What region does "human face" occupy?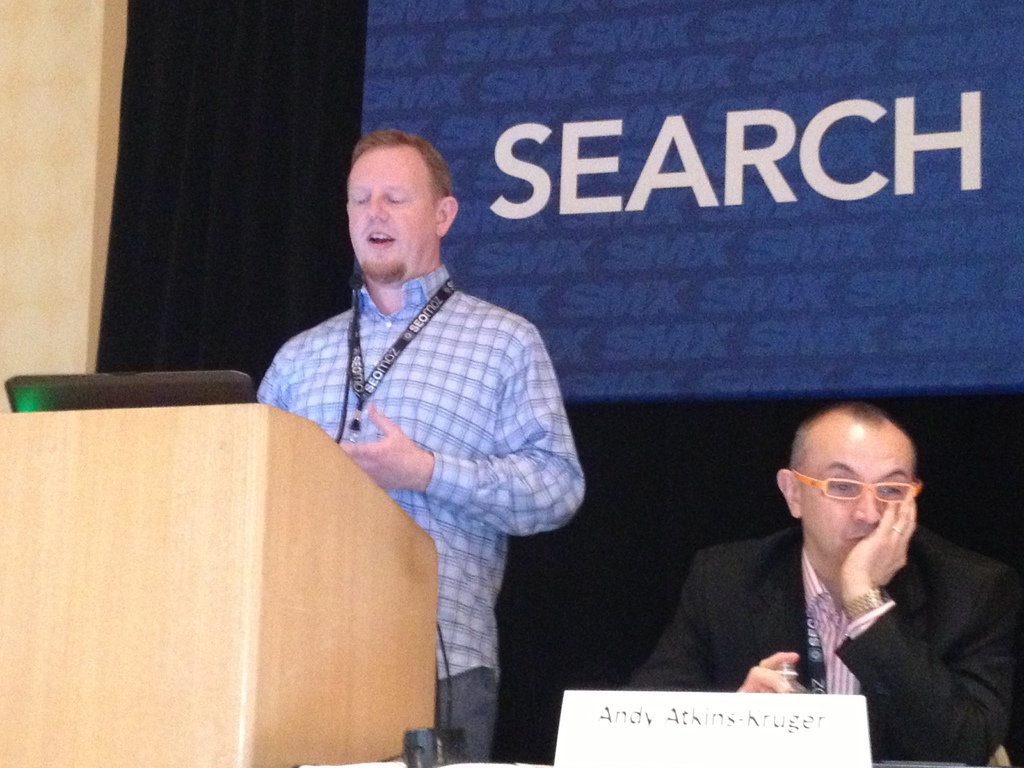
[x1=803, y1=431, x2=916, y2=567].
